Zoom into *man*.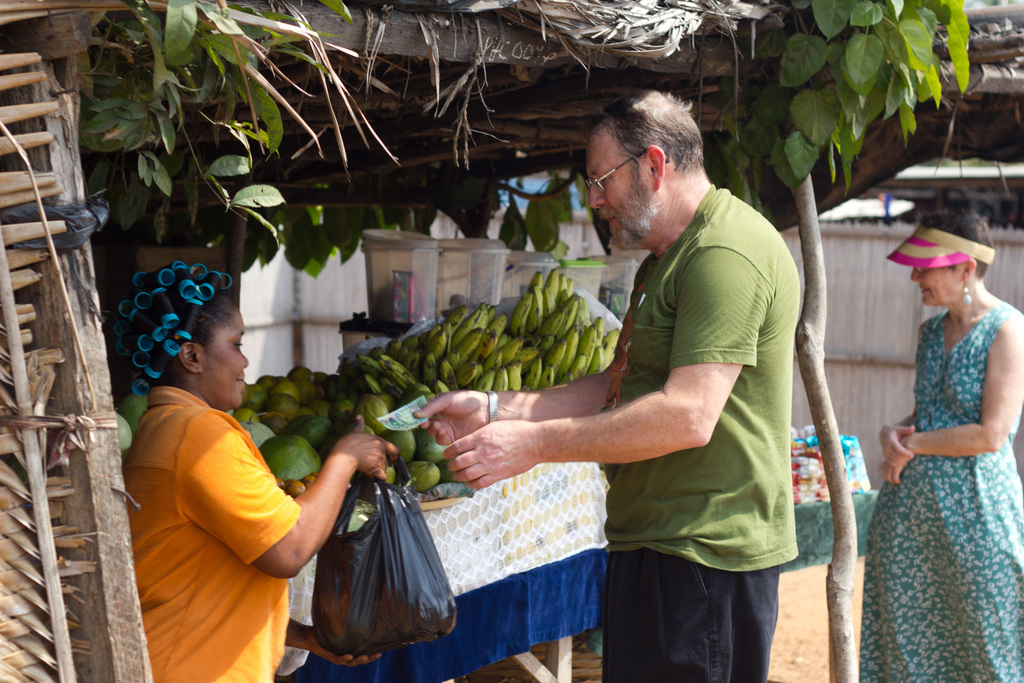
Zoom target: x1=412, y1=88, x2=800, y2=682.
